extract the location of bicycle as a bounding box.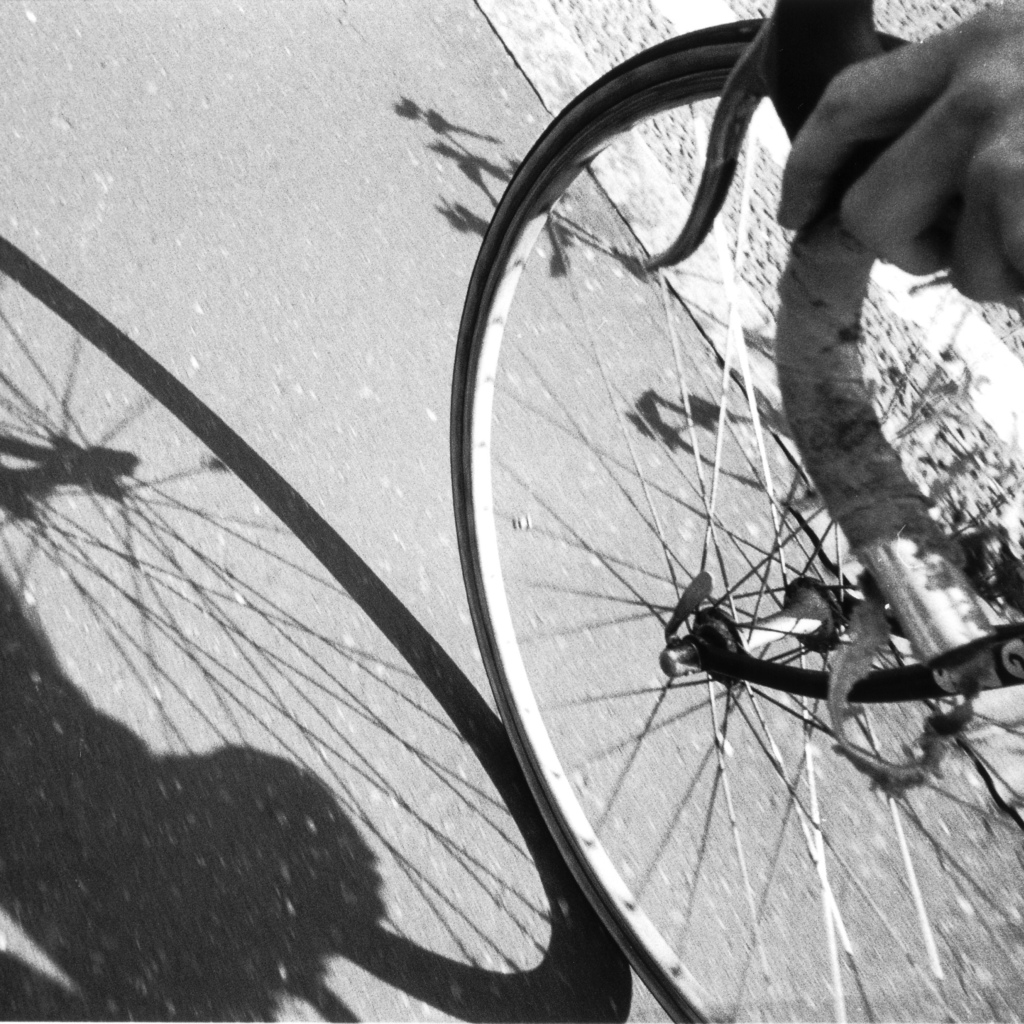
[x1=413, y1=0, x2=1023, y2=986].
